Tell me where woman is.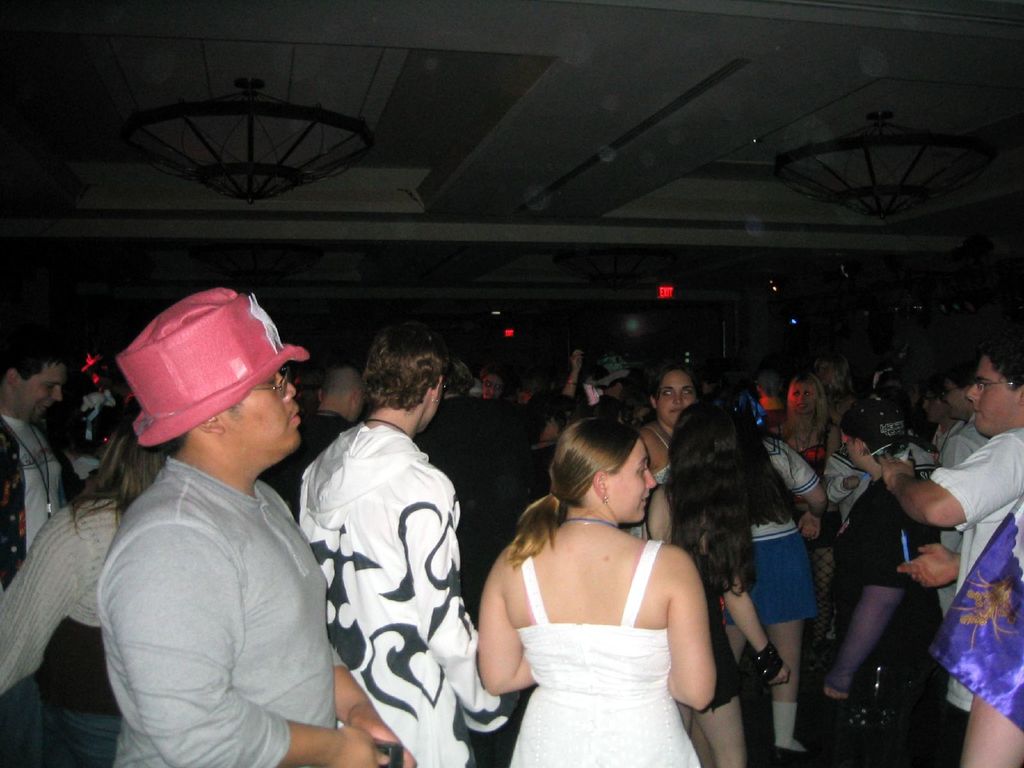
woman is at (641, 399, 789, 767).
